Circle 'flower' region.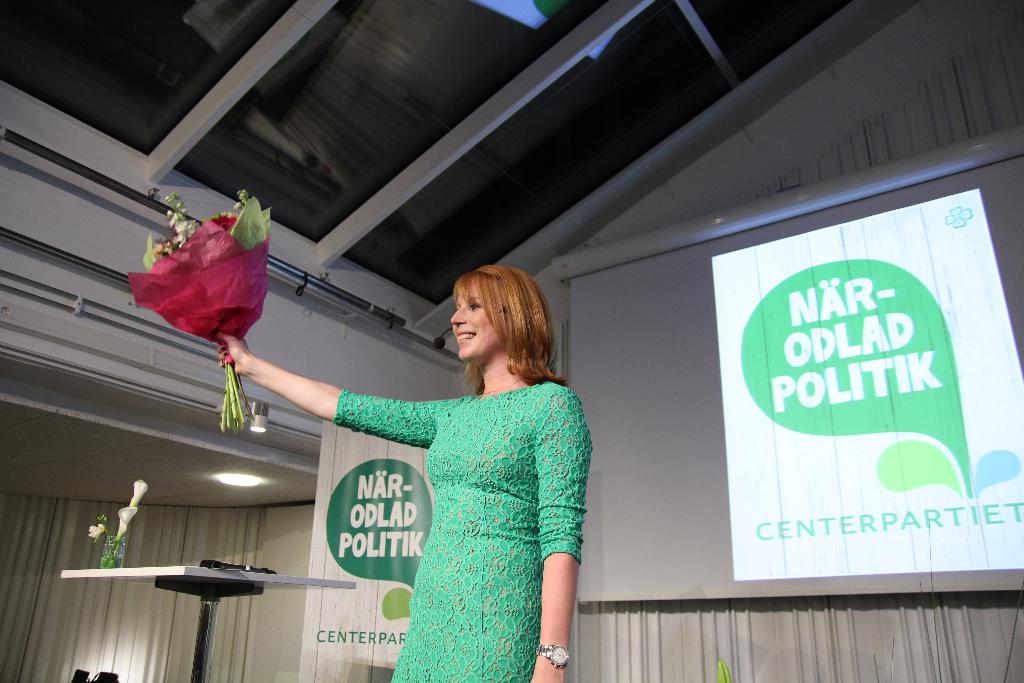
Region: 87, 523, 102, 539.
